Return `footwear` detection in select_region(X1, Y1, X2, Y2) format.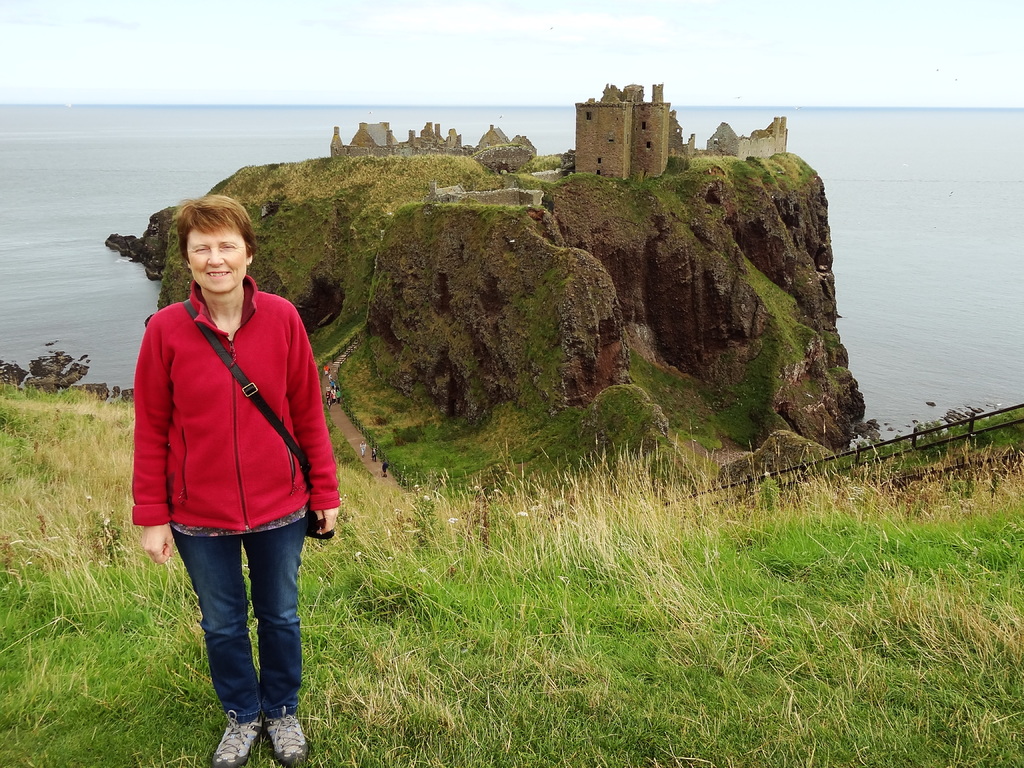
select_region(266, 710, 312, 765).
